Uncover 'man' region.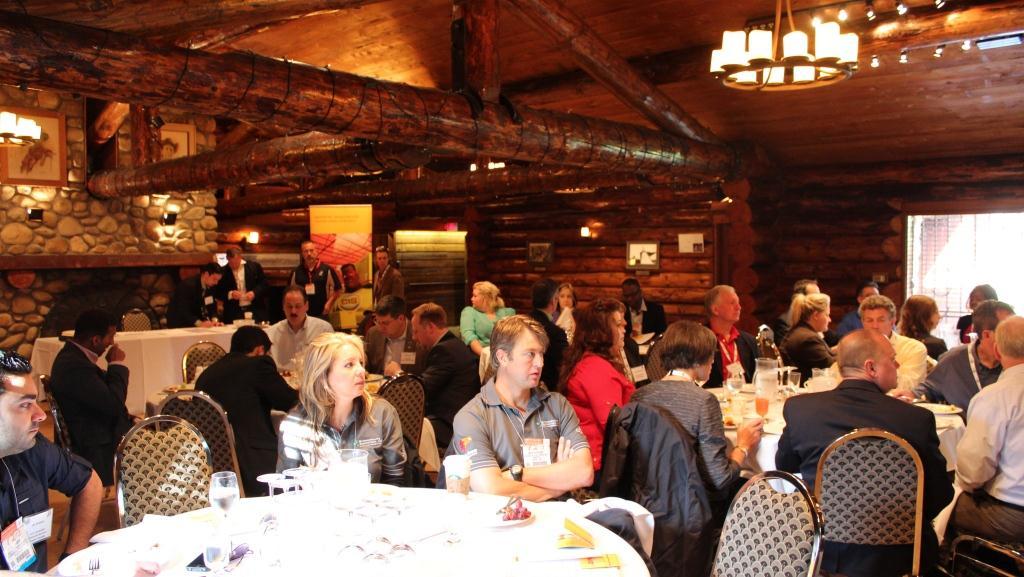
Uncovered: detection(285, 230, 333, 324).
